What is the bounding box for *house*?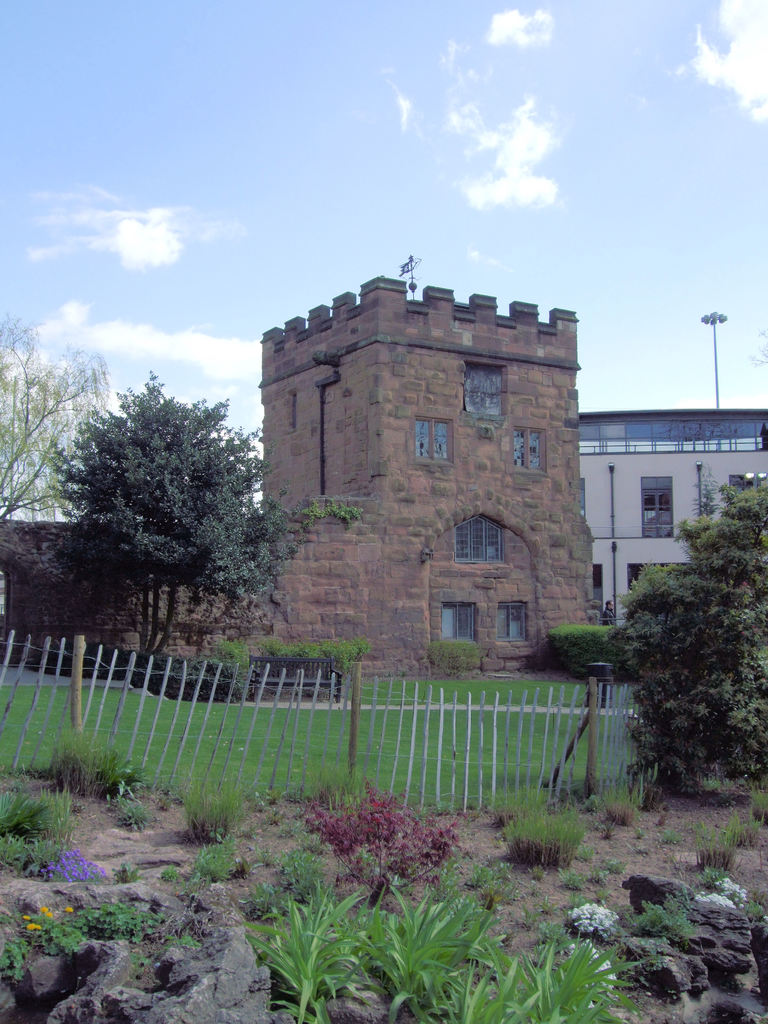
Rect(0, 276, 612, 680).
